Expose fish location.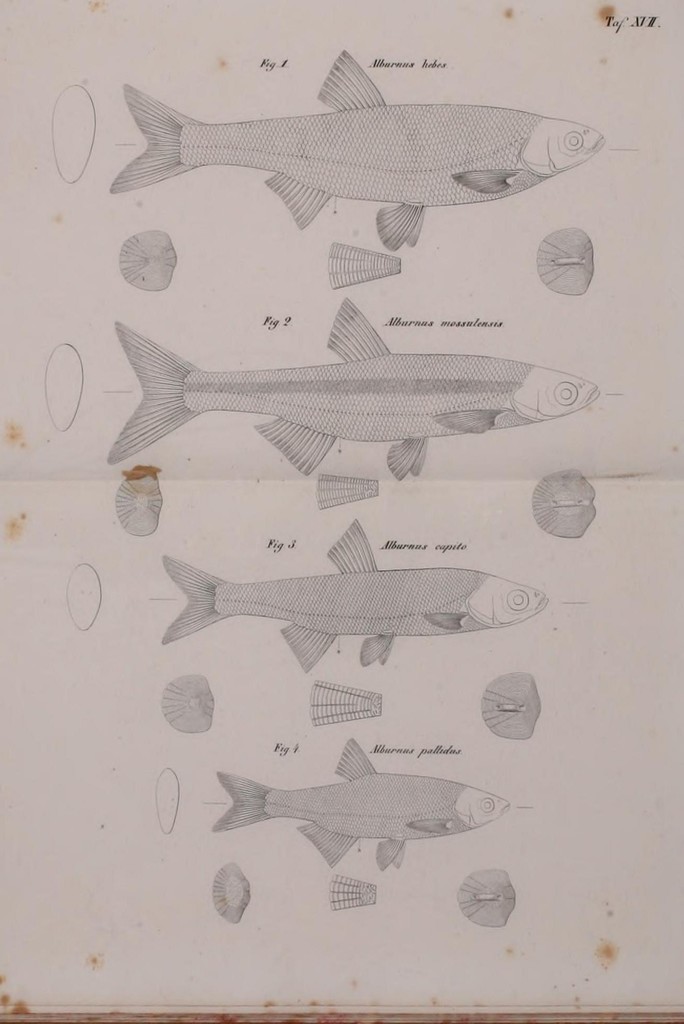
Exposed at Rect(99, 293, 602, 482).
